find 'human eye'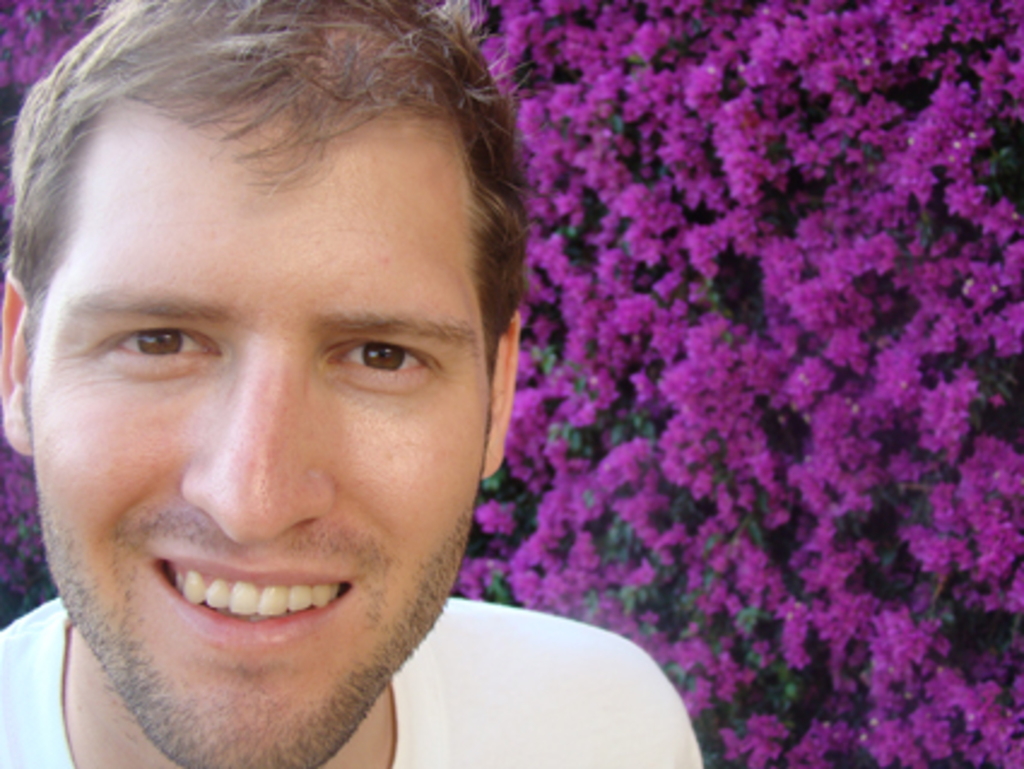
(87,316,224,374)
